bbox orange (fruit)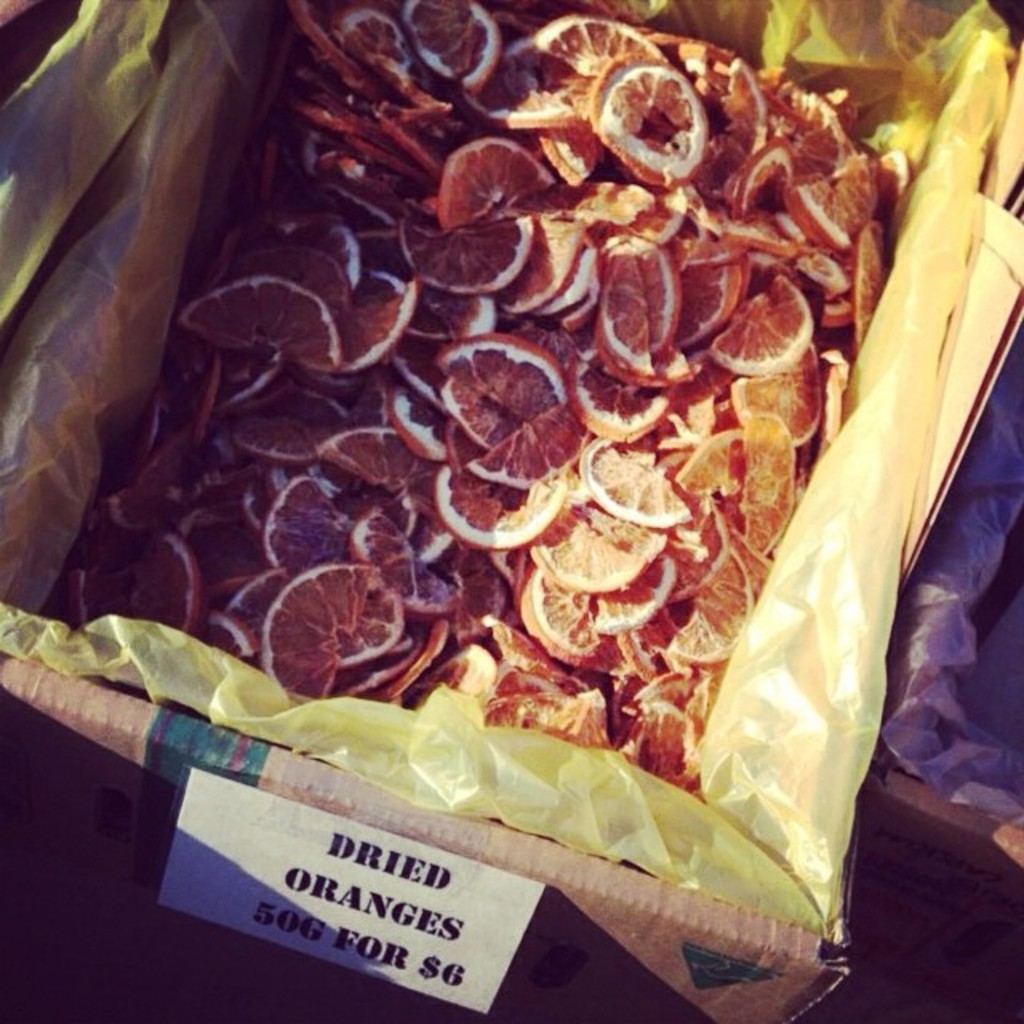
602/62/694/171
